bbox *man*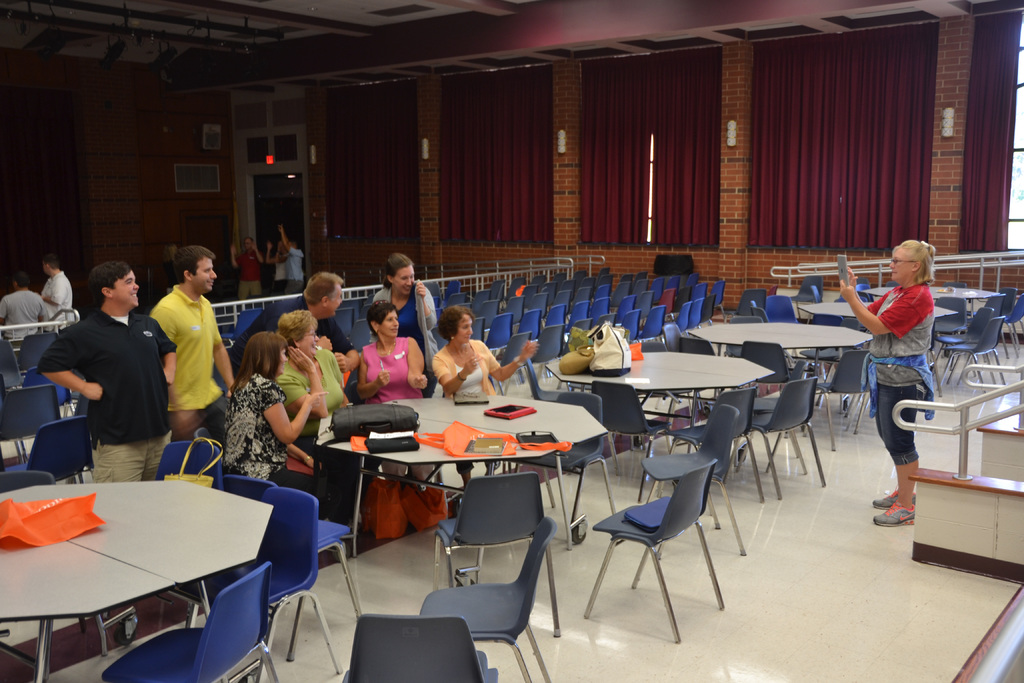
(x1=0, y1=268, x2=49, y2=340)
